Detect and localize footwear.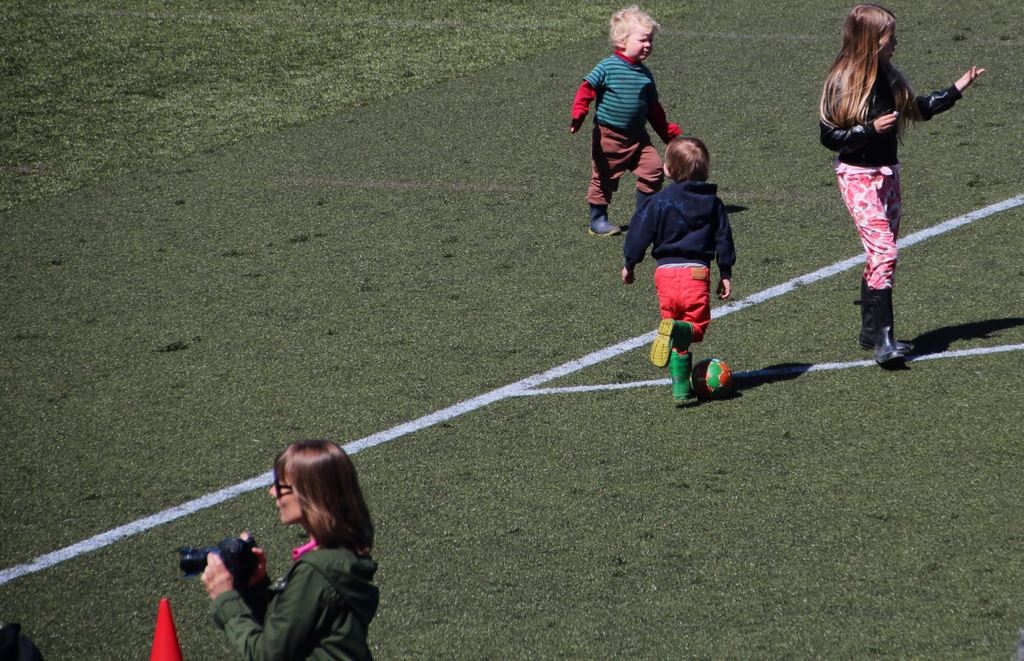
Localized at (x1=630, y1=188, x2=643, y2=218).
